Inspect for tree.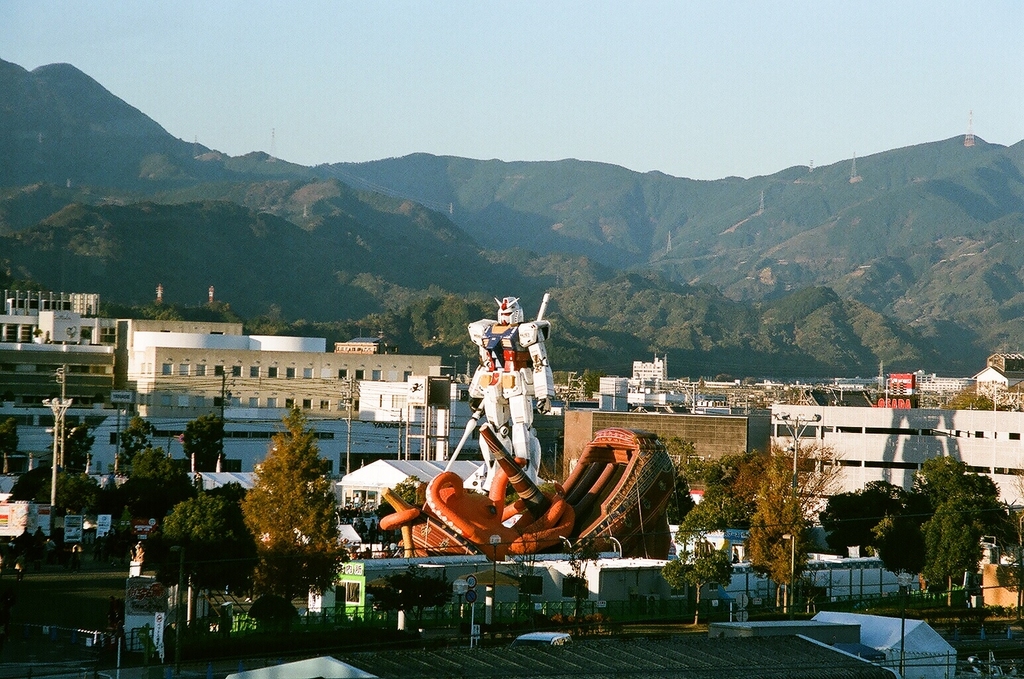
Inspection: x1=377, y1=574, x2=455, y2=629.
